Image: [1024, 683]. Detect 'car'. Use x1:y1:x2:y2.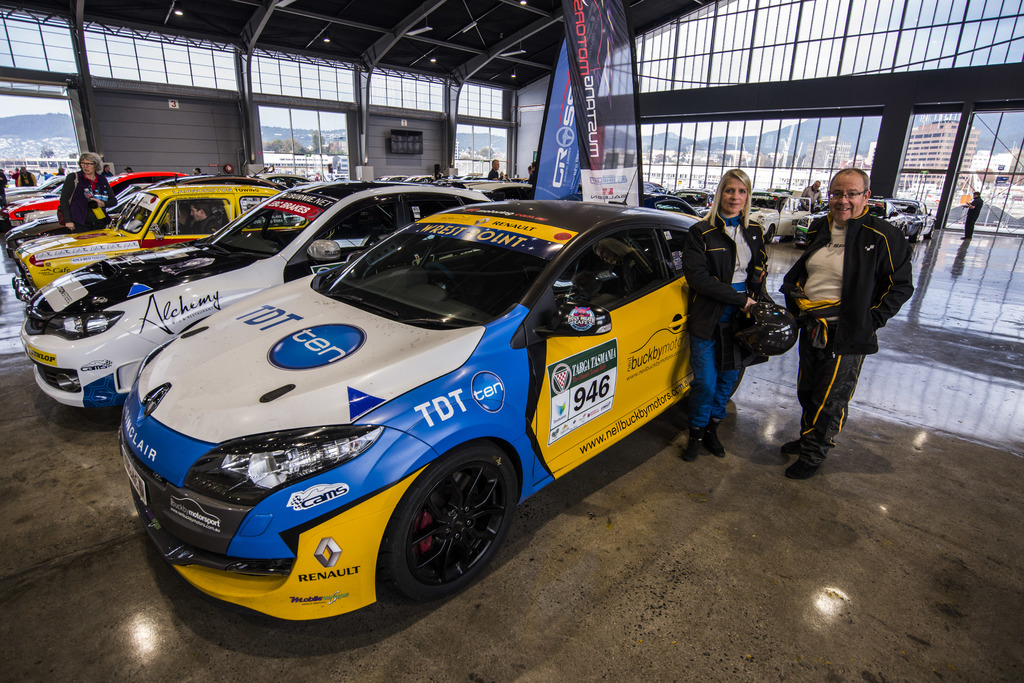
15:186:156:259.
